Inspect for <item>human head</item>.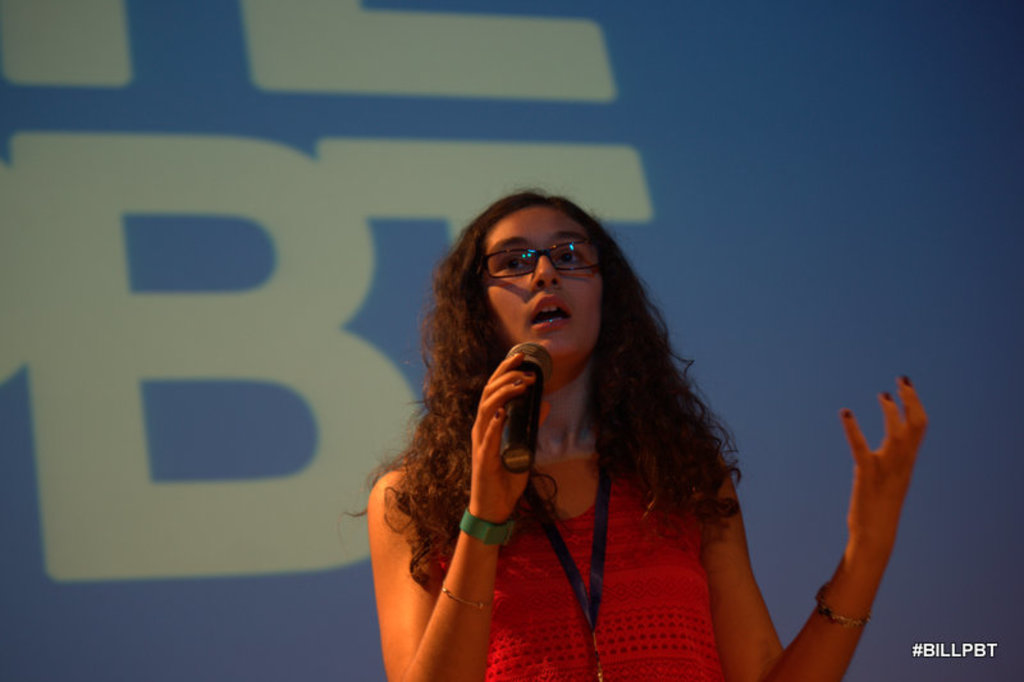
Inspection: pyautogui.locateOnScreen(426, 189, 625, 389).
